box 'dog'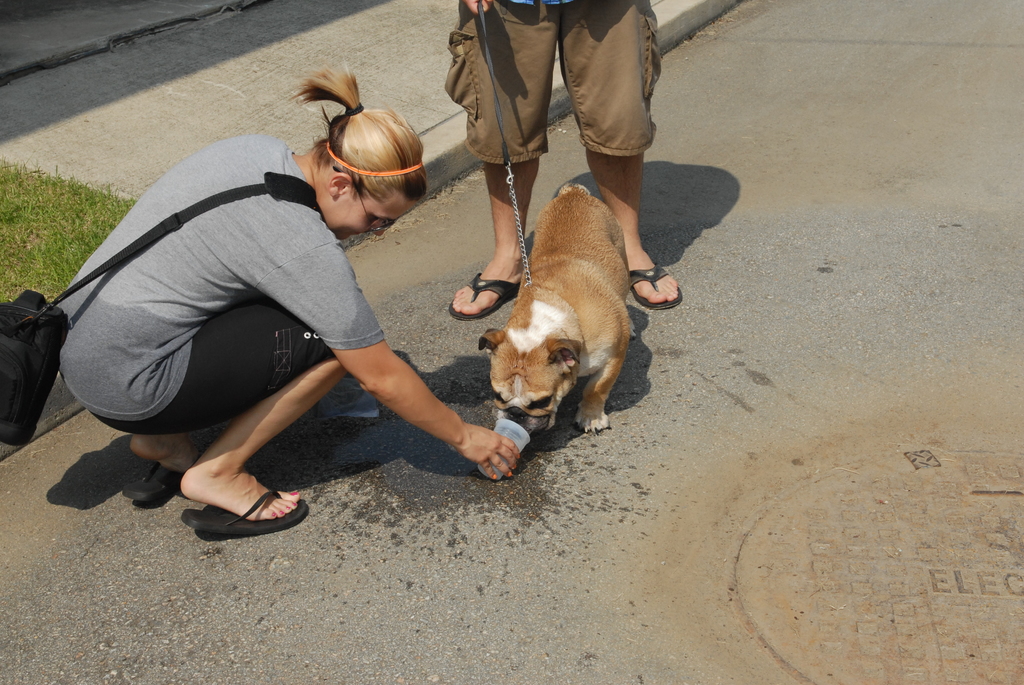
[left=479, top=185, right=637, bottom=437]
